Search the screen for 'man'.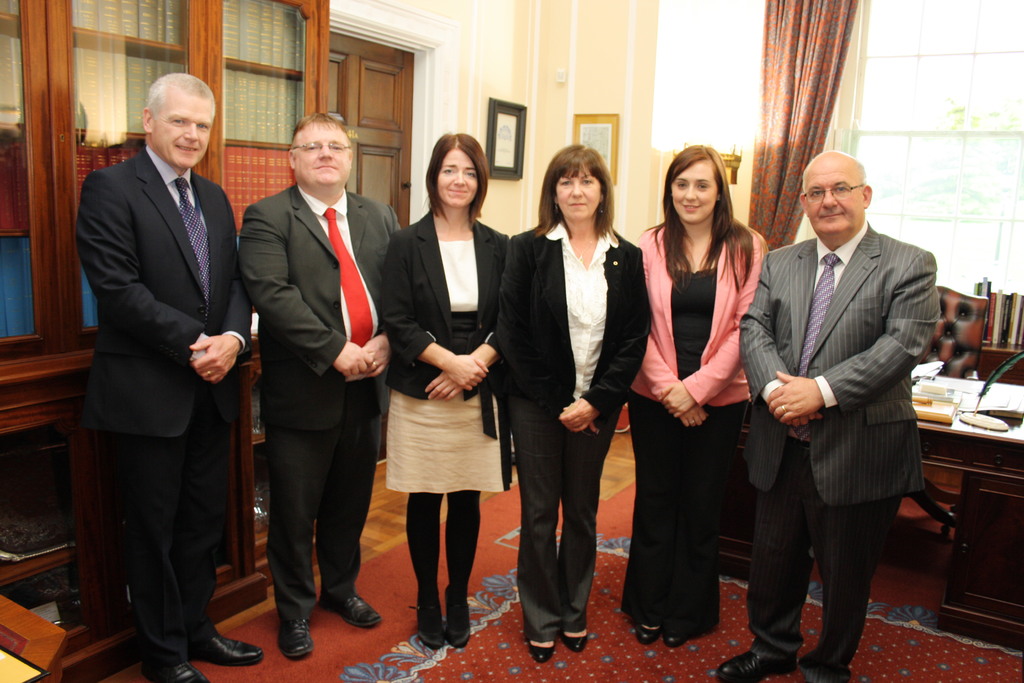
Found at bbox=(241, 111, 401, 653).
